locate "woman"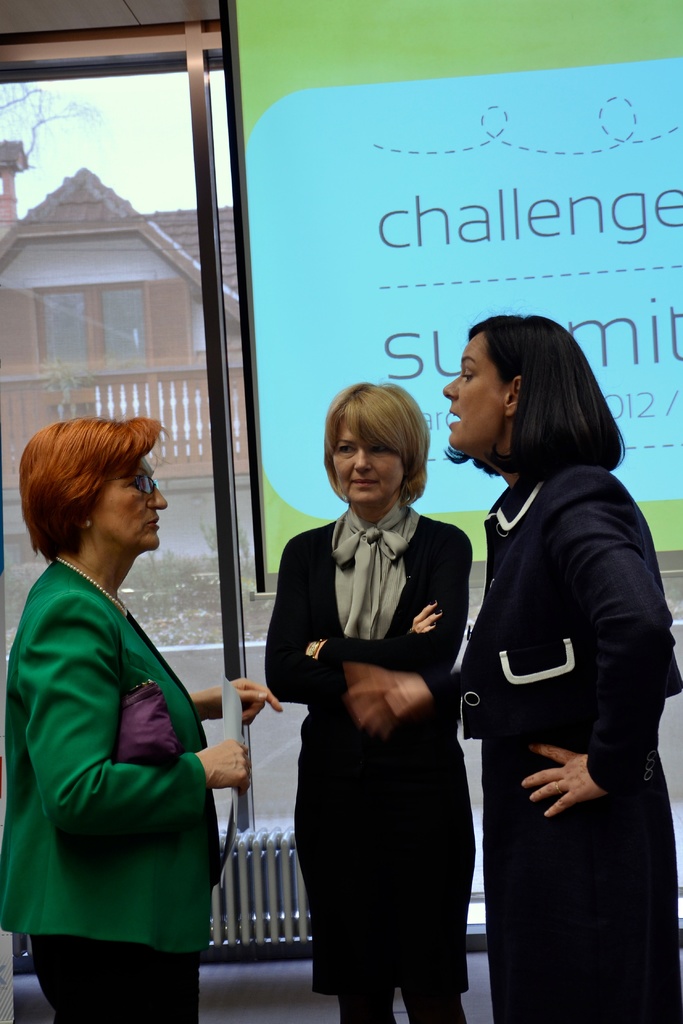
6, 409, 242, 1013
